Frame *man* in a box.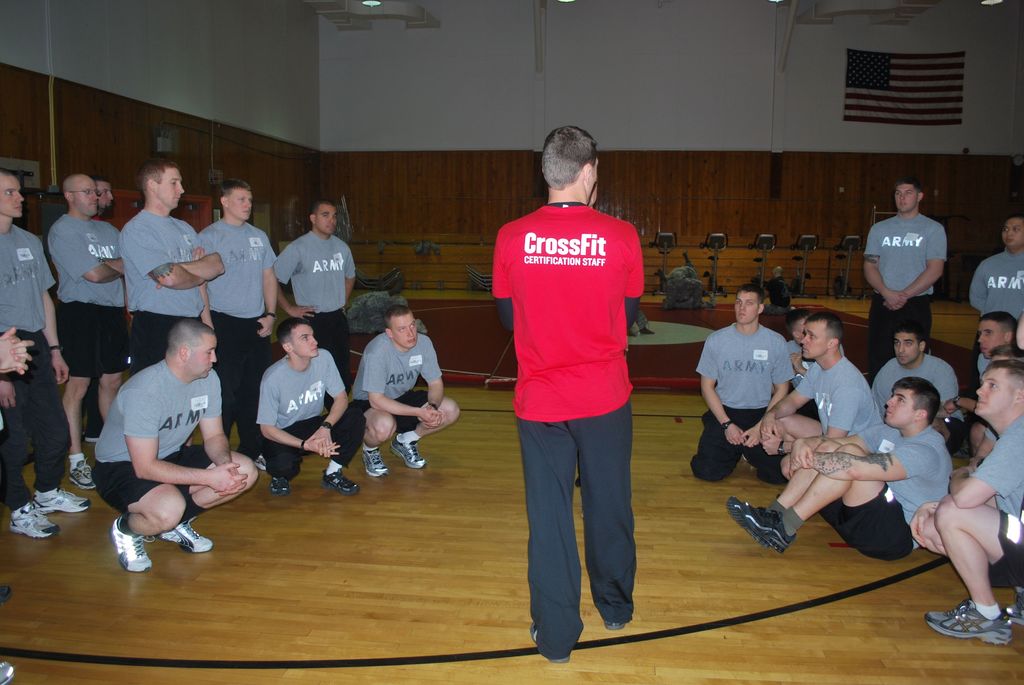
detection(349, 301, 461, 480).
